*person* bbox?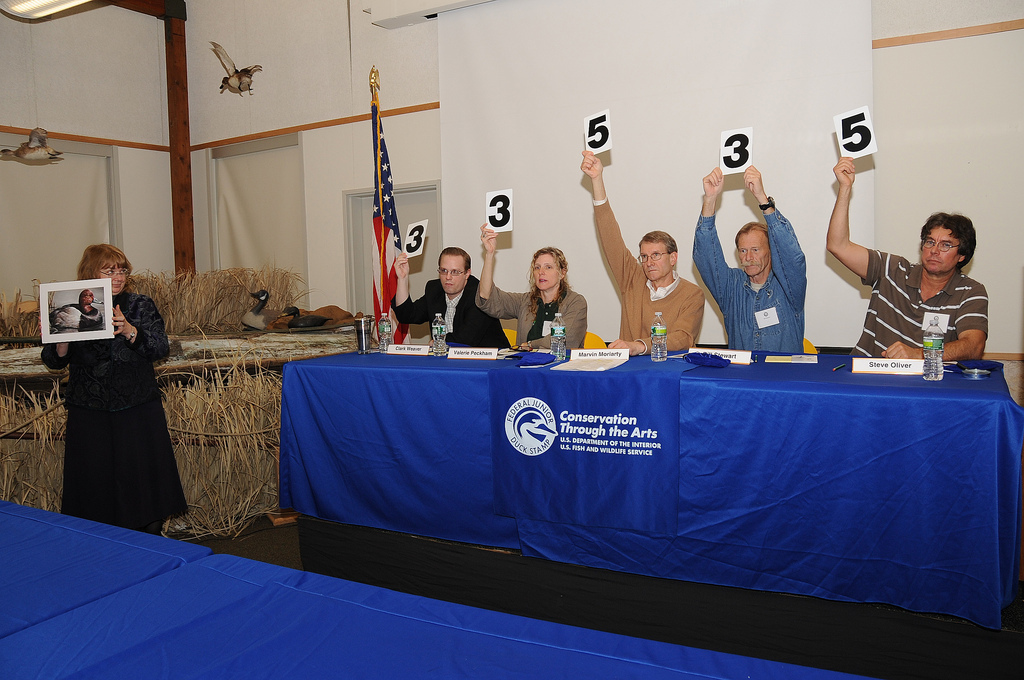
select_region(76, 287, 106, 325)
